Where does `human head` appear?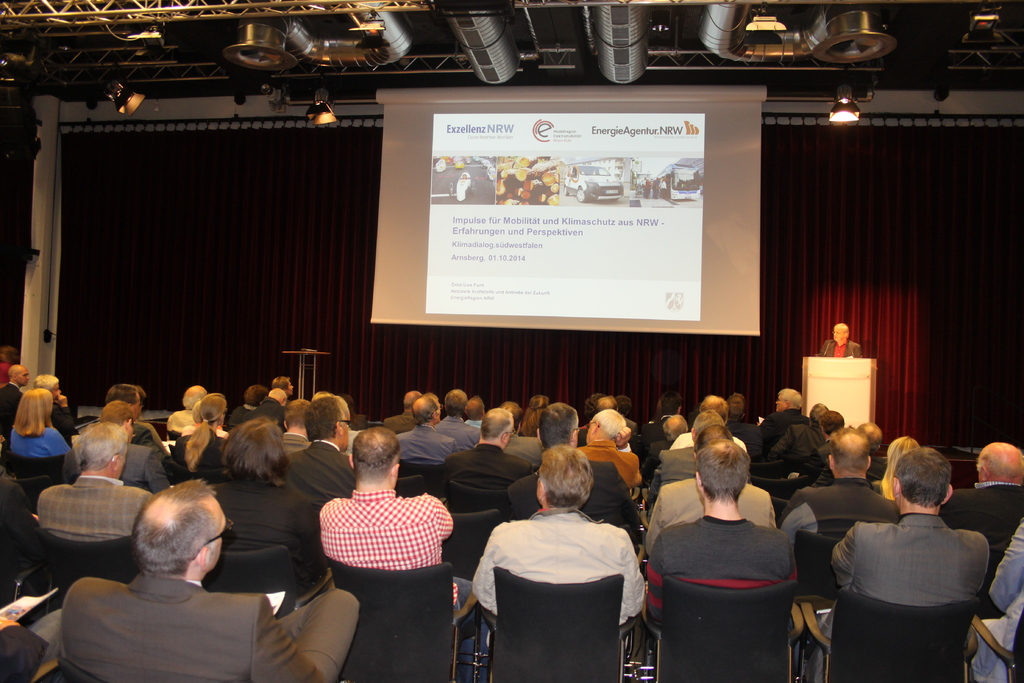
Appears at l=652, t=389, r=686, b=423.
